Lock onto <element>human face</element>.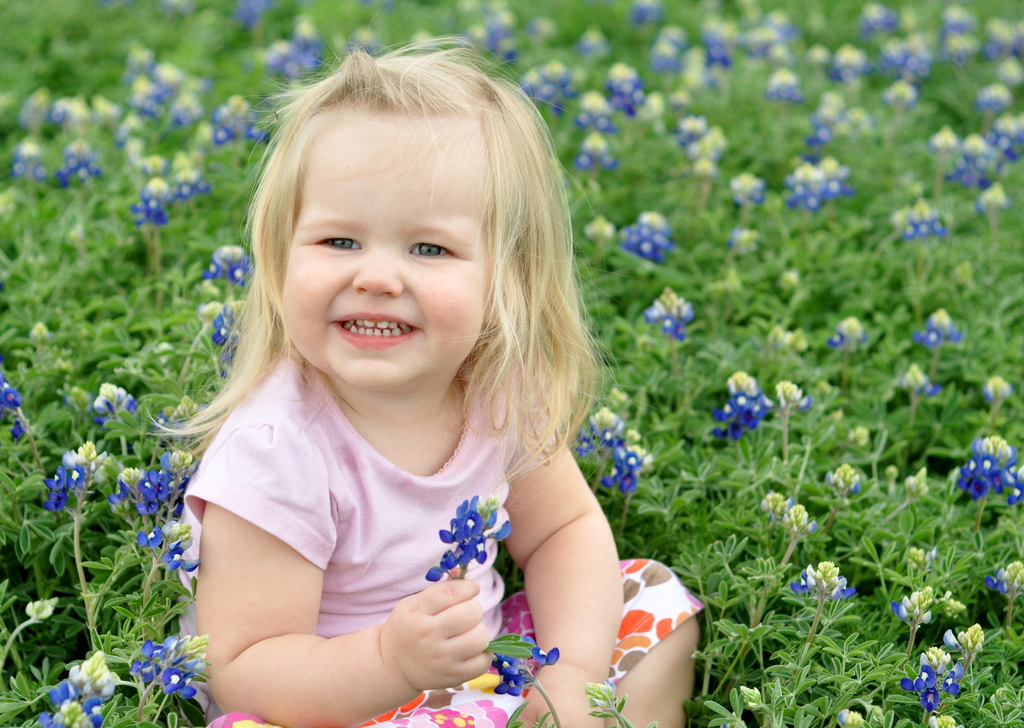
Locked: [x1=283, y1=106, x2=493, y2=386].
